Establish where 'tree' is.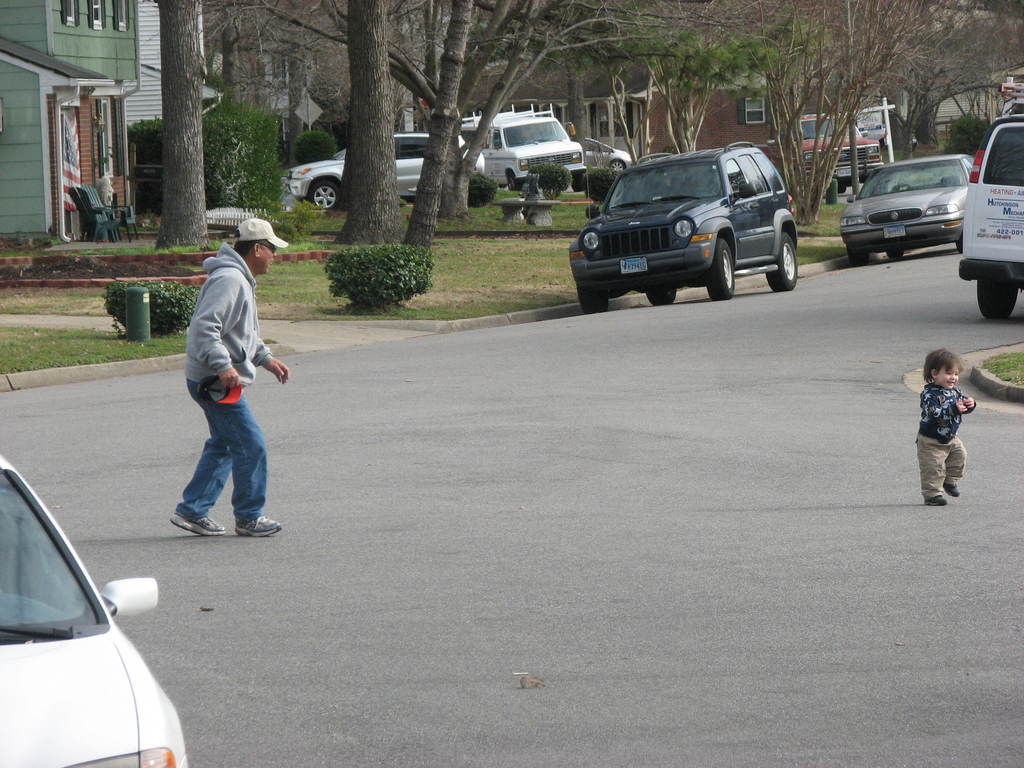
Established at box(747, 0, 1018, 239).
